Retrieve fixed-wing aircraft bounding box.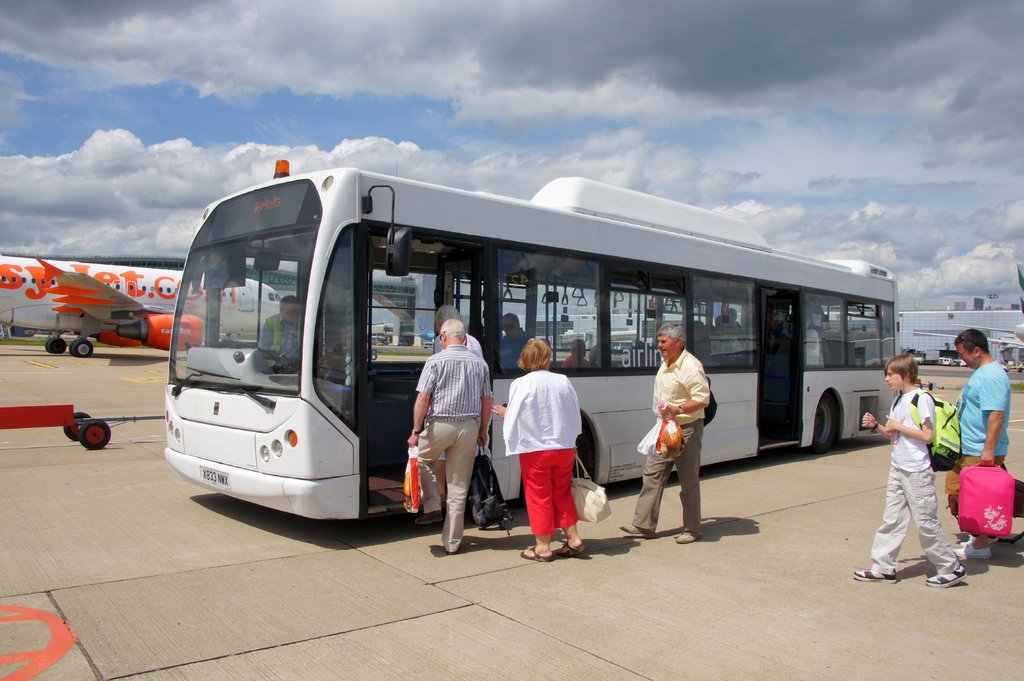
Bounding box: [left=1, top=257, right=288, bottom=356].
